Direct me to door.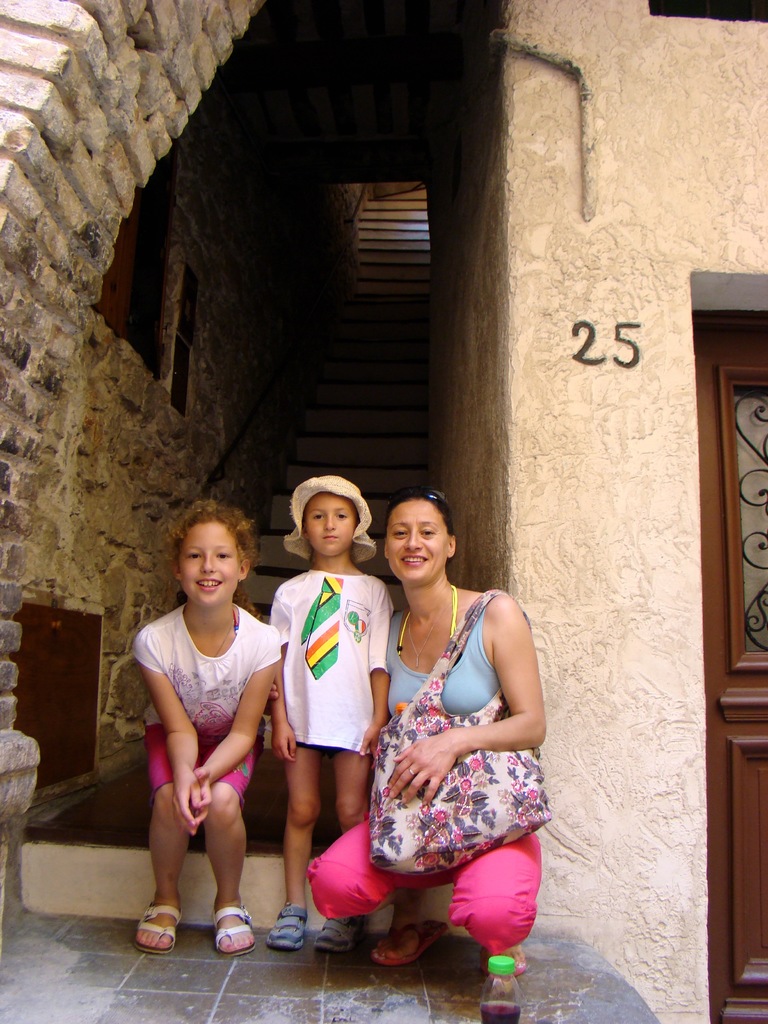
Direction: <region>696, 305, 767, 1023</region>.
